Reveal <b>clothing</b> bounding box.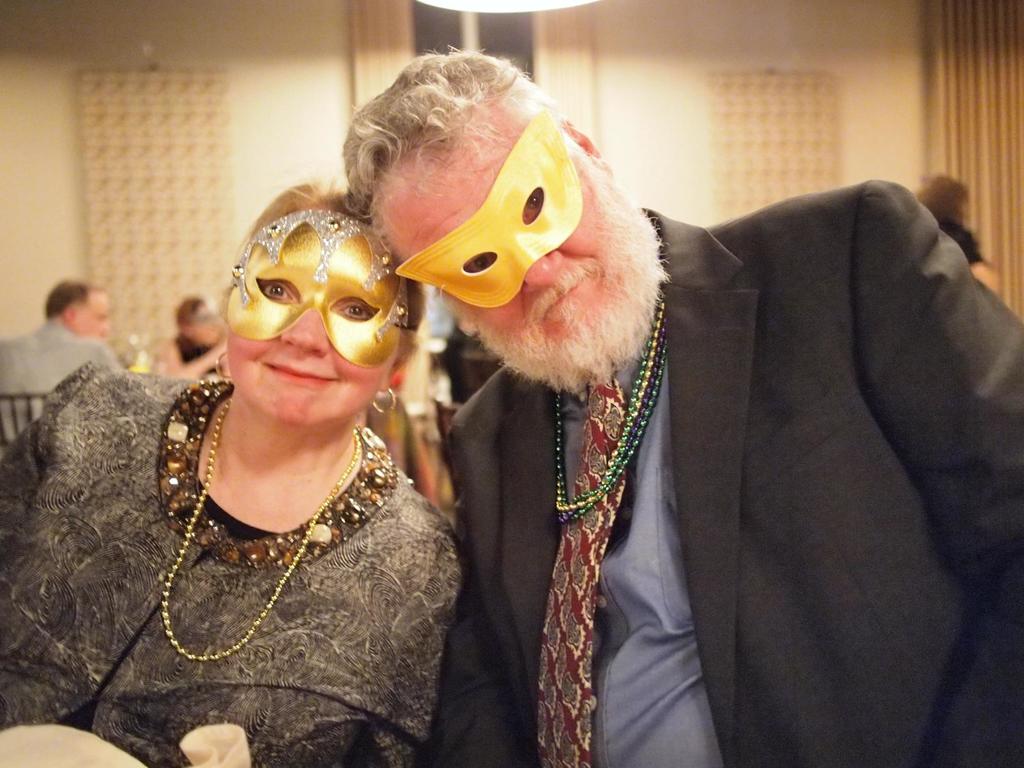
Revealed: BBox(54, 343, 475, 749).
